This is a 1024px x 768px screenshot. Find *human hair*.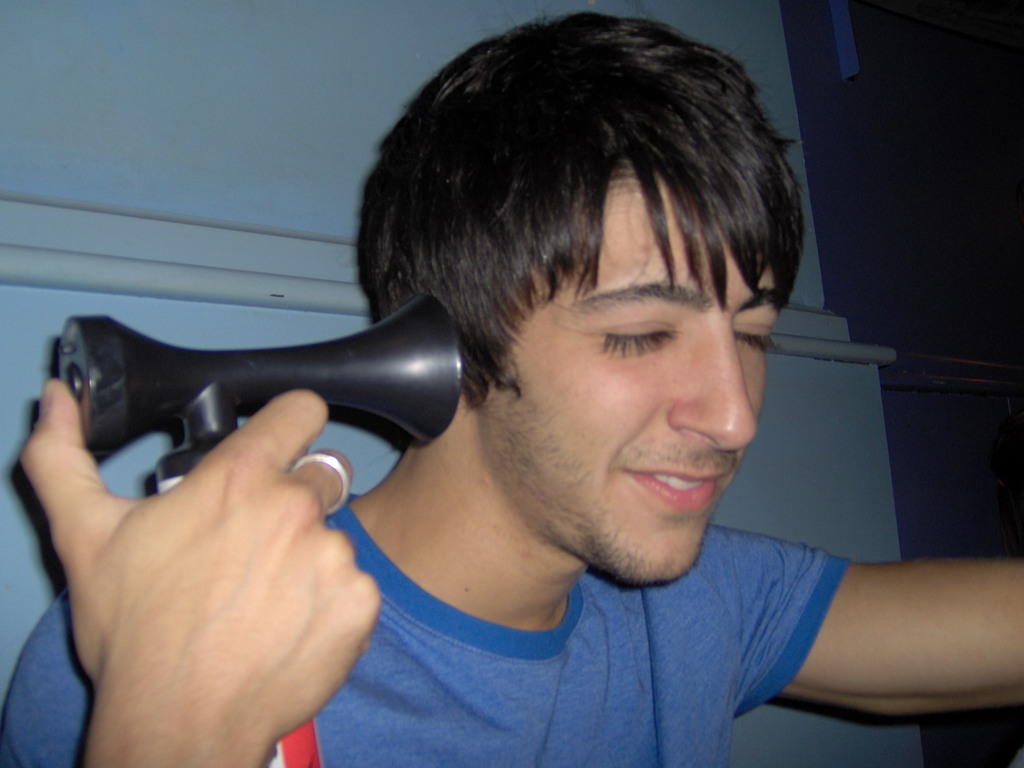
Bounding box: BBox(358, 4, 810, 410).
